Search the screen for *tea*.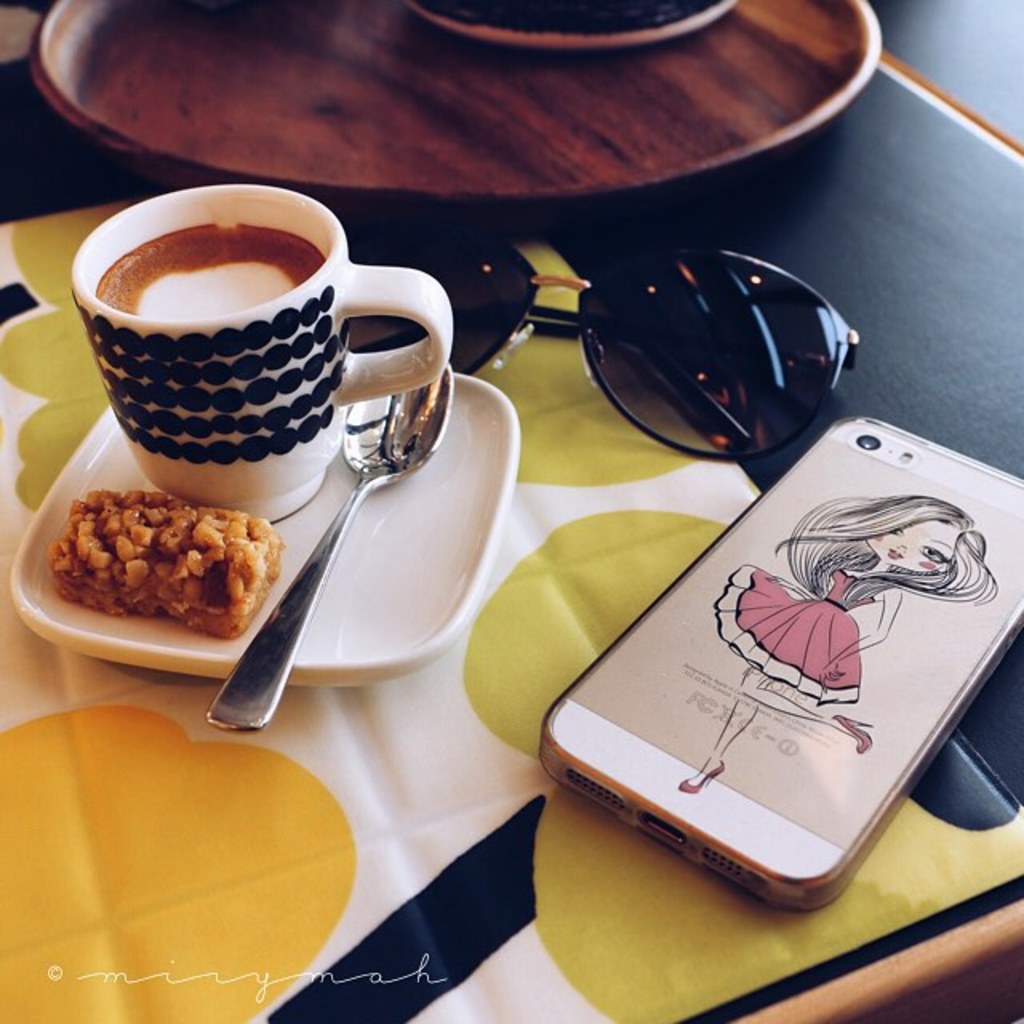
Found at 94, 226, 325, 318.
